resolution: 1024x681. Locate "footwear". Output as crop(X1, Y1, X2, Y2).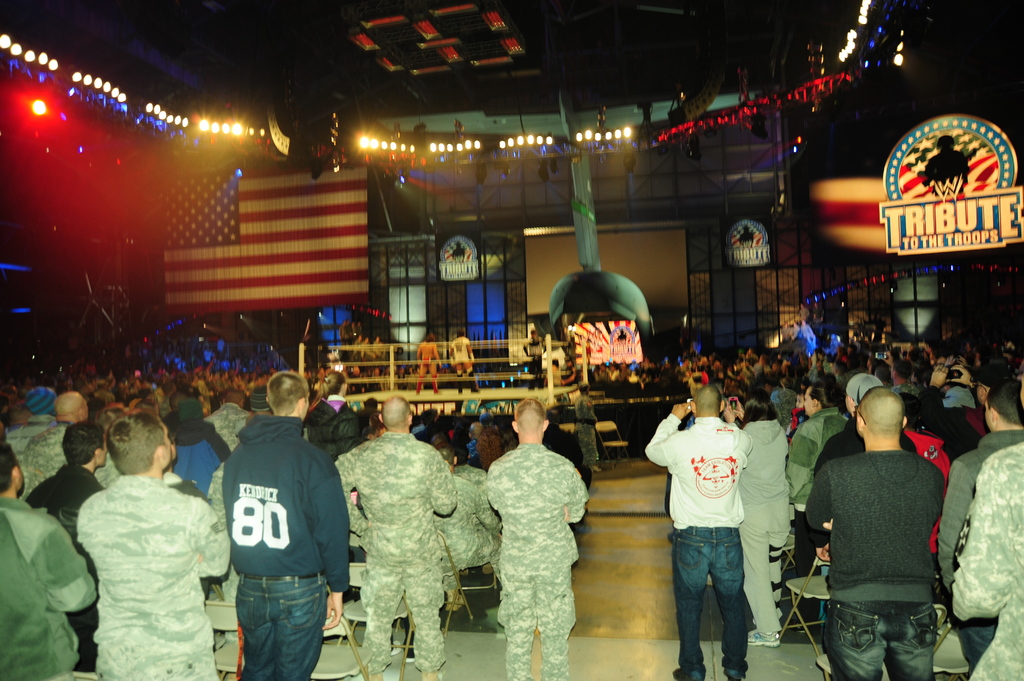
crop(669, 666, 705, 680).
